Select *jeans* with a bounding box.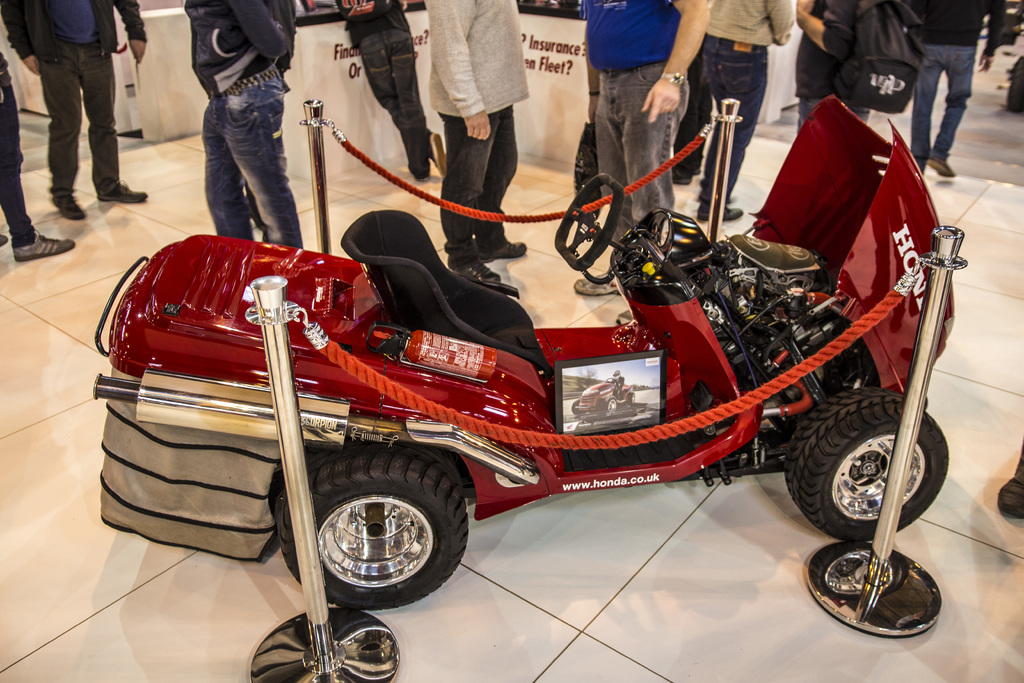
<bbox>182, 84, 288, 247</bbox>.
